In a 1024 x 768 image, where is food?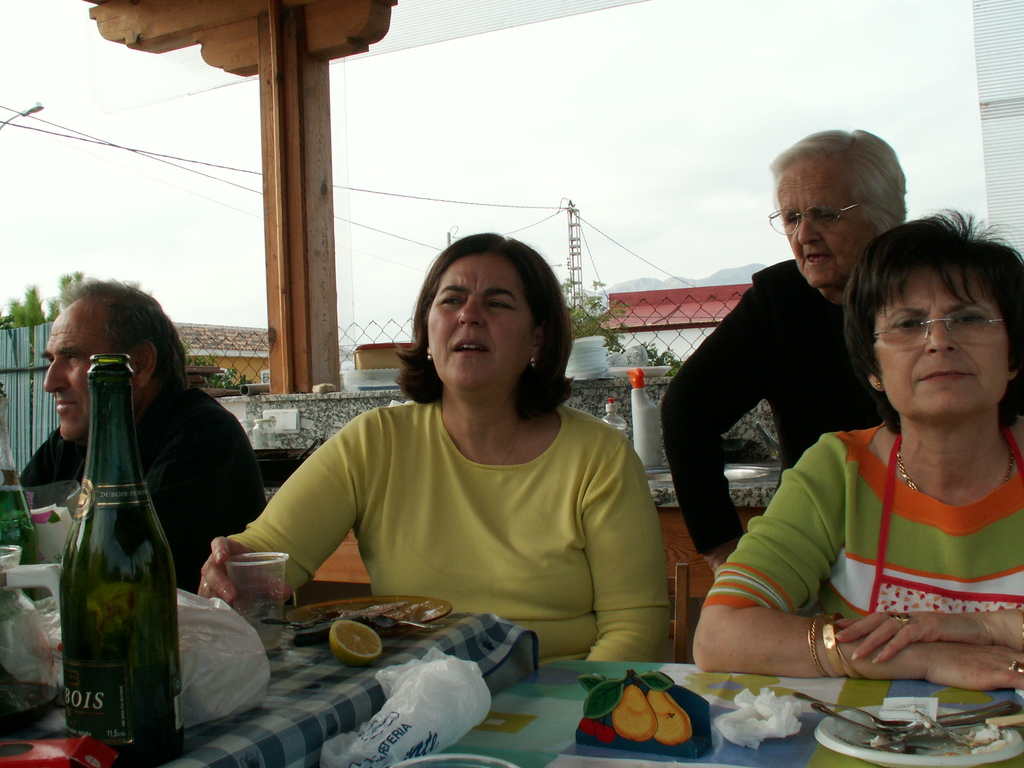
bbox(608, 689, 653, 739).
